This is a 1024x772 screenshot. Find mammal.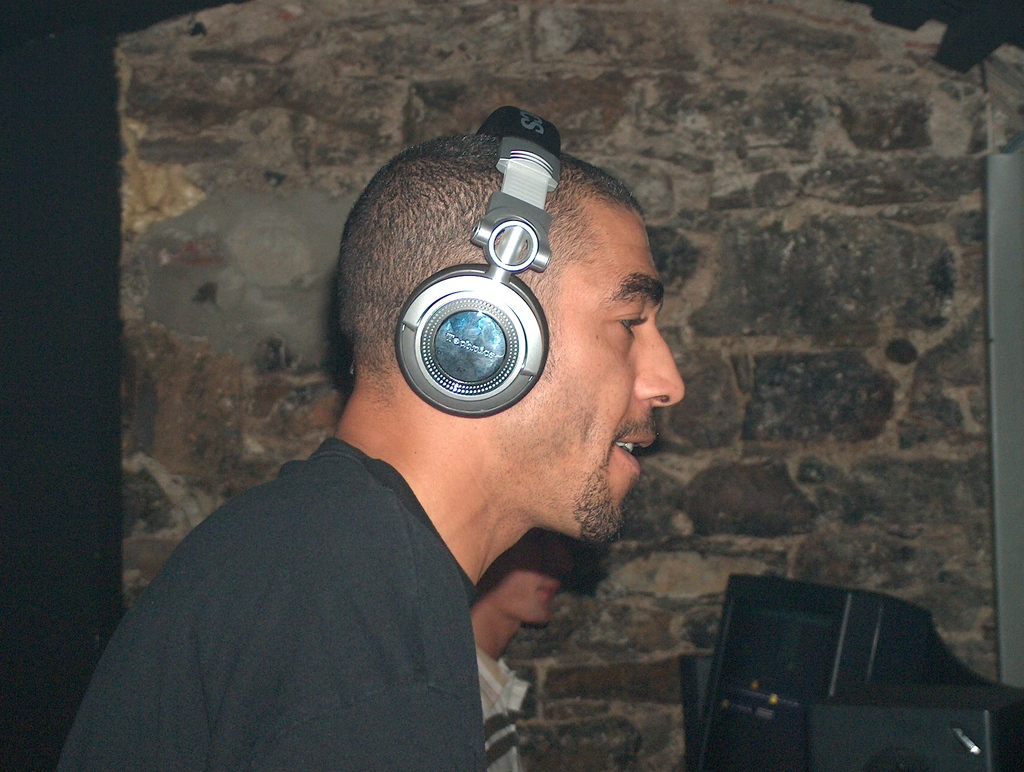
Bounding box: <region>470, 532, 577, 771</region>.
